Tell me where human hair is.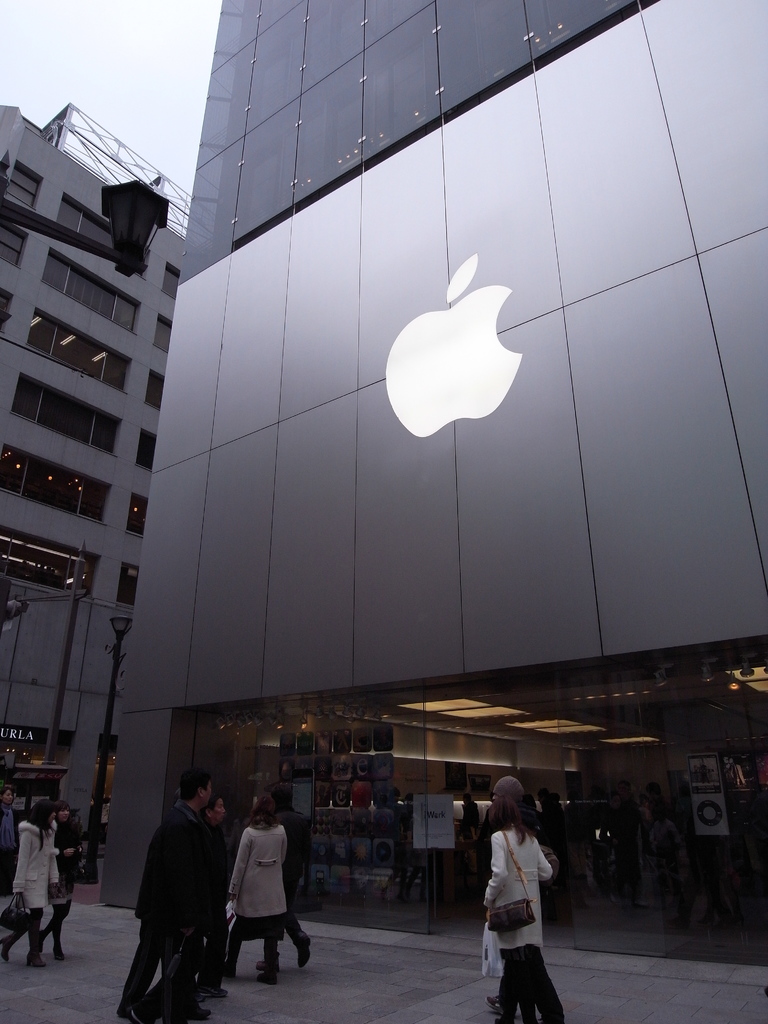
human hair is at [x1=273, y1=783, x2=294, y2=812].
